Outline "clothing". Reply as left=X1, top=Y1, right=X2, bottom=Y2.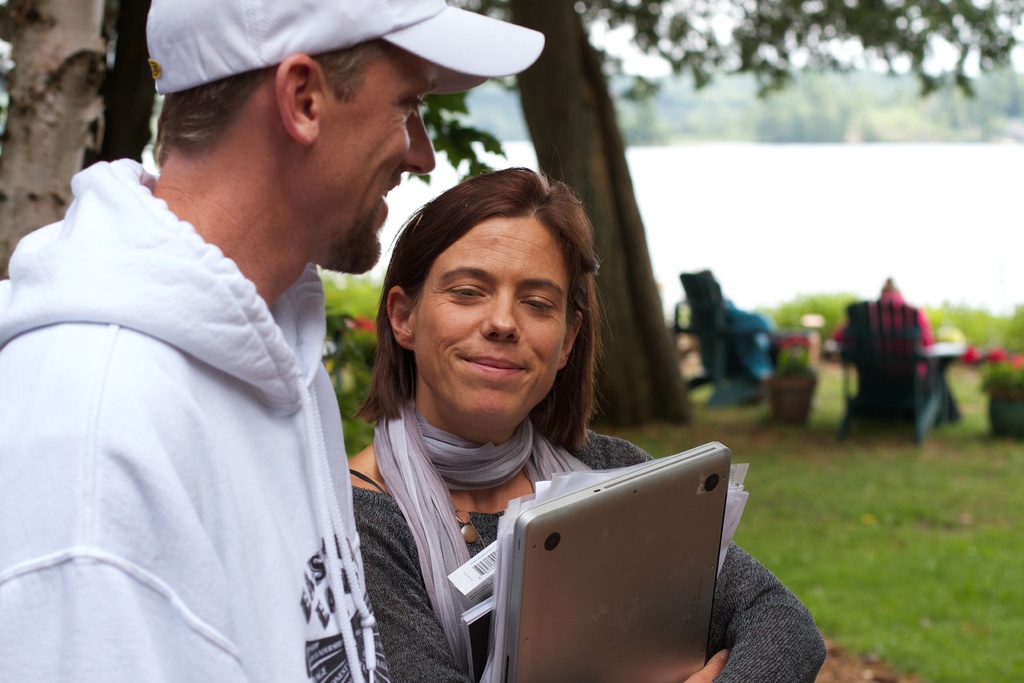
left=16, top=133, right=407, bottom=679.
